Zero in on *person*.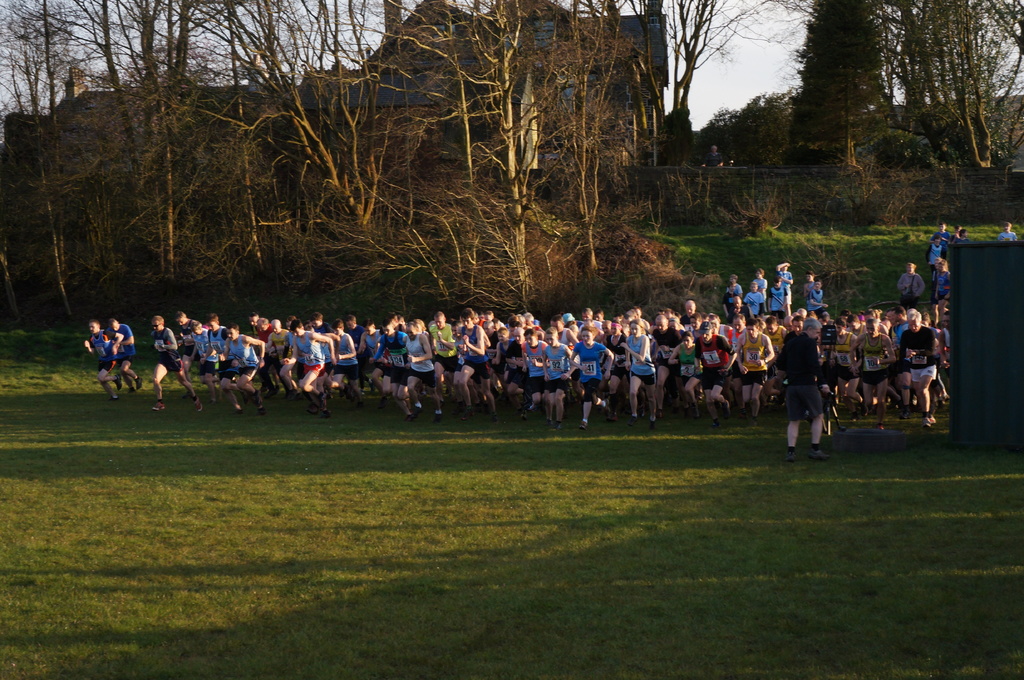
Zeroed in: <region>383, 317, 415, 417</region>.
